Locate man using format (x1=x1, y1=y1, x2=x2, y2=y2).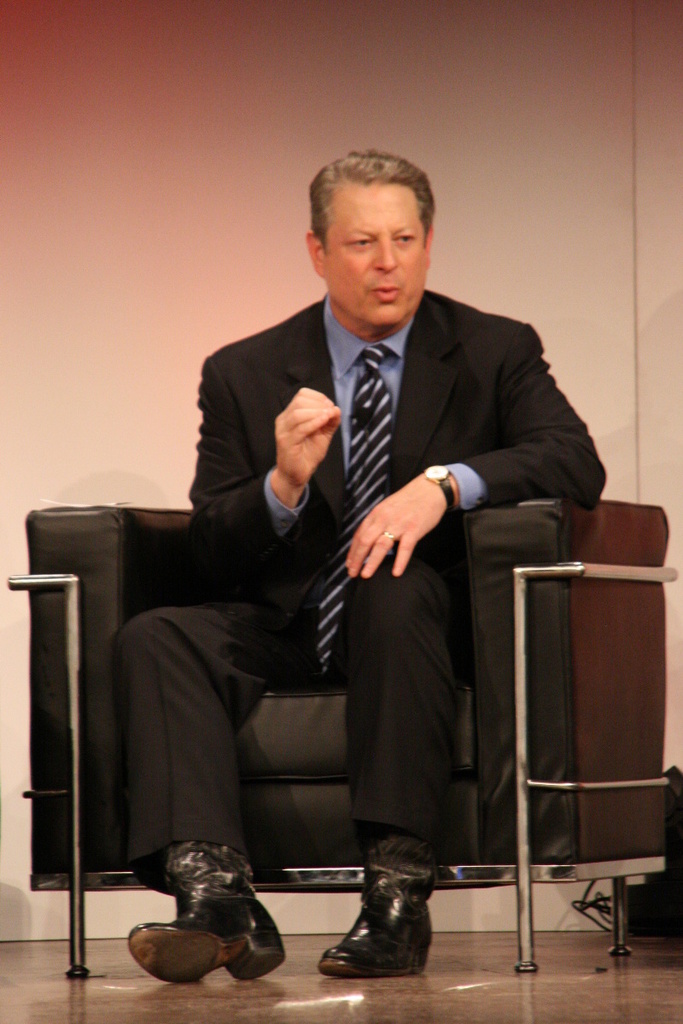
(x1=115, y1=151, x2=614, y2=985).
